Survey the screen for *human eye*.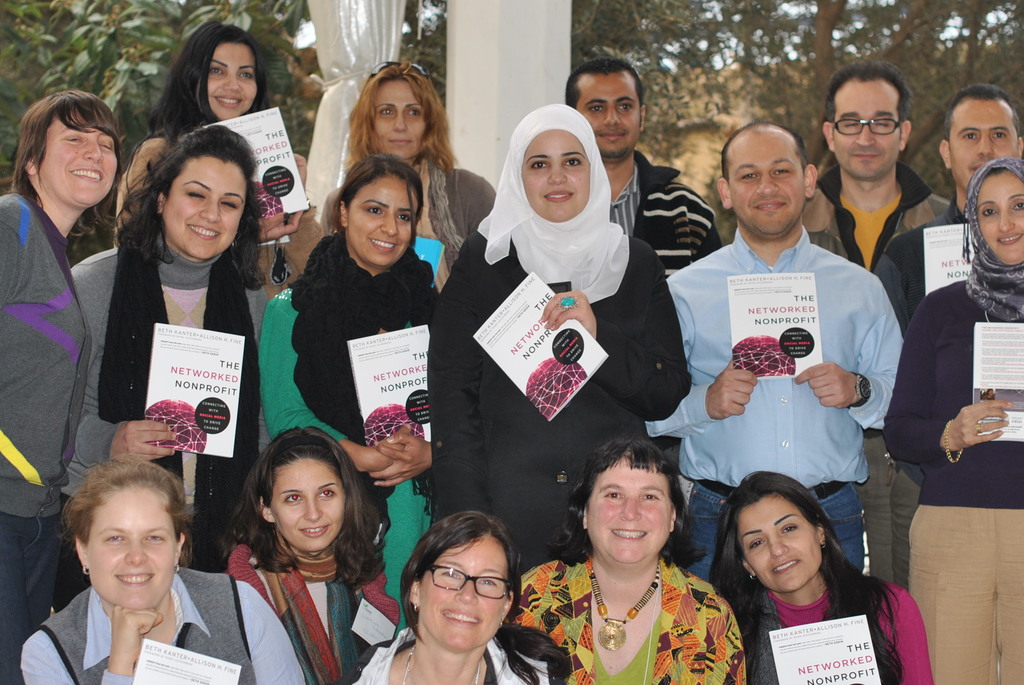
Survey found: box=[530, 159, 548, 174].
